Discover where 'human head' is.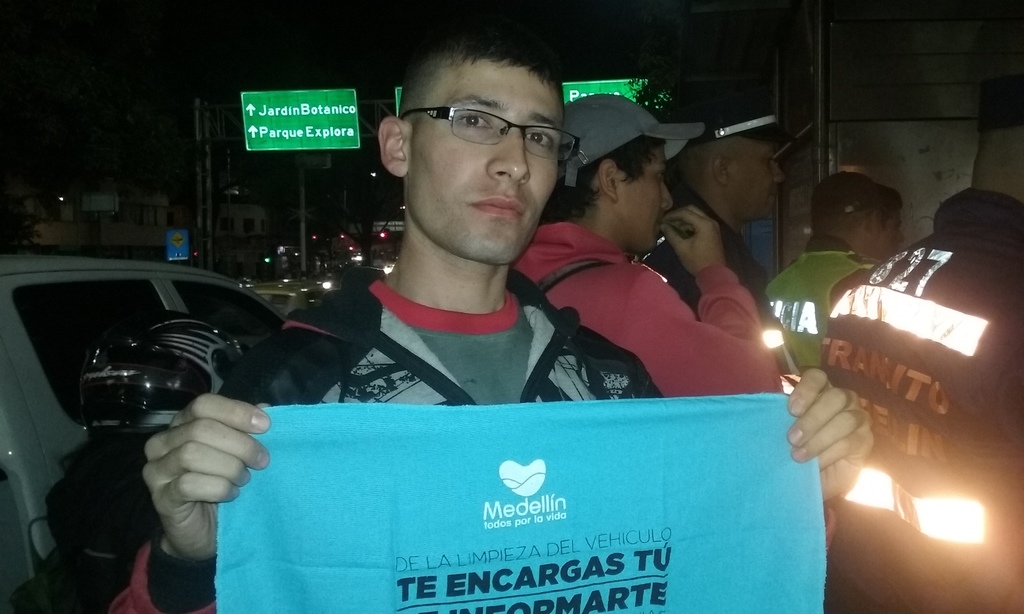
Discovered at detection(685, 98, 790, 218).
